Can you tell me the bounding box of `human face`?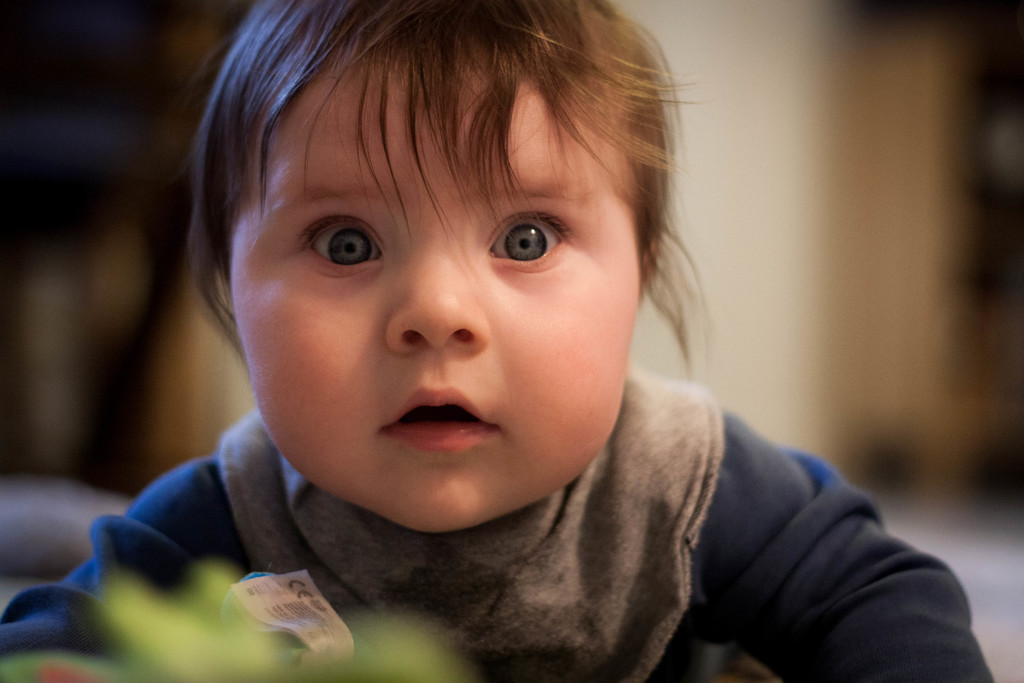
{"x1": 227, "y1": 78, "x2": 638, "y2": 540}.
